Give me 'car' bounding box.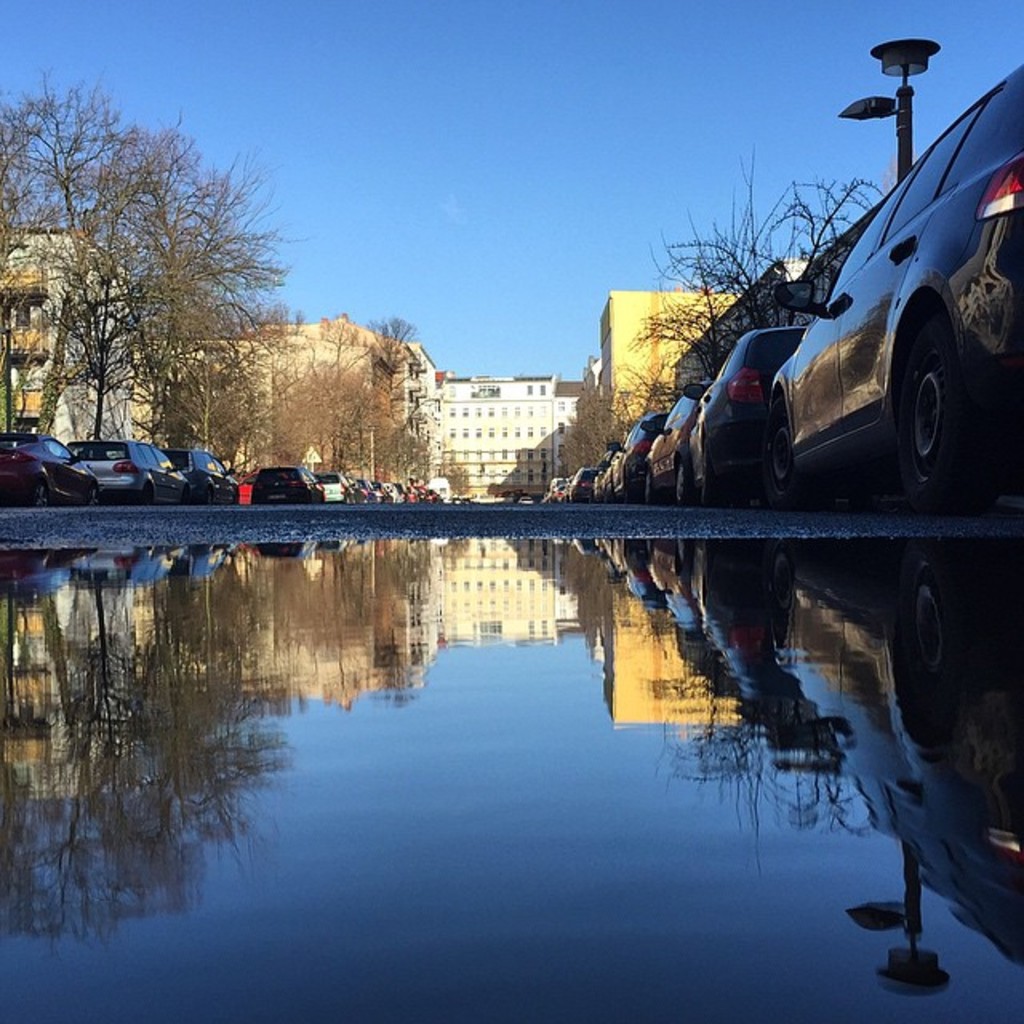
{"x1": 155, "y1": 445, "x2": 240, "y2": 501}.
